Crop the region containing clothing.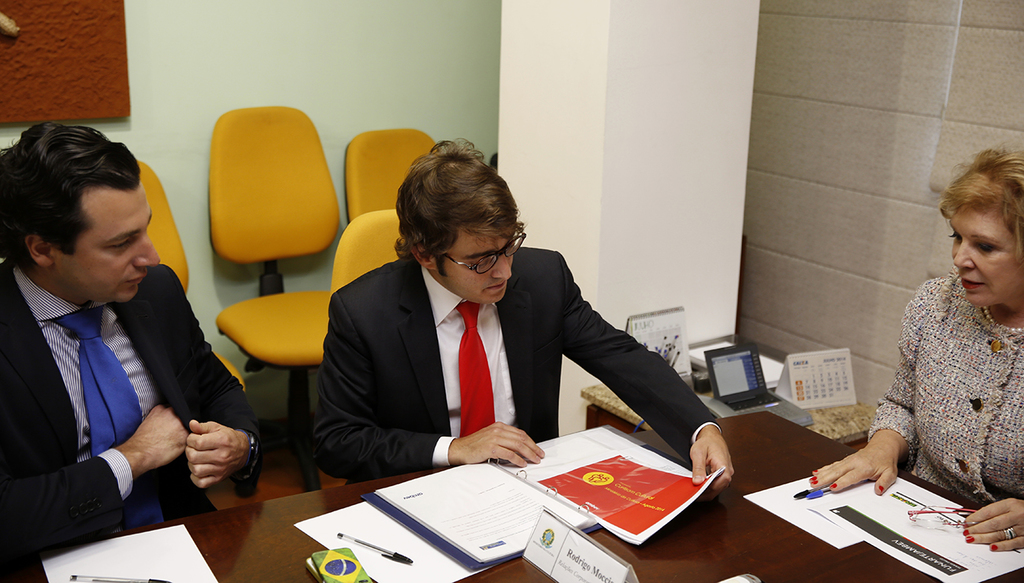
Crop region: [x1=0, y1=257, x2=270, y2=582].
